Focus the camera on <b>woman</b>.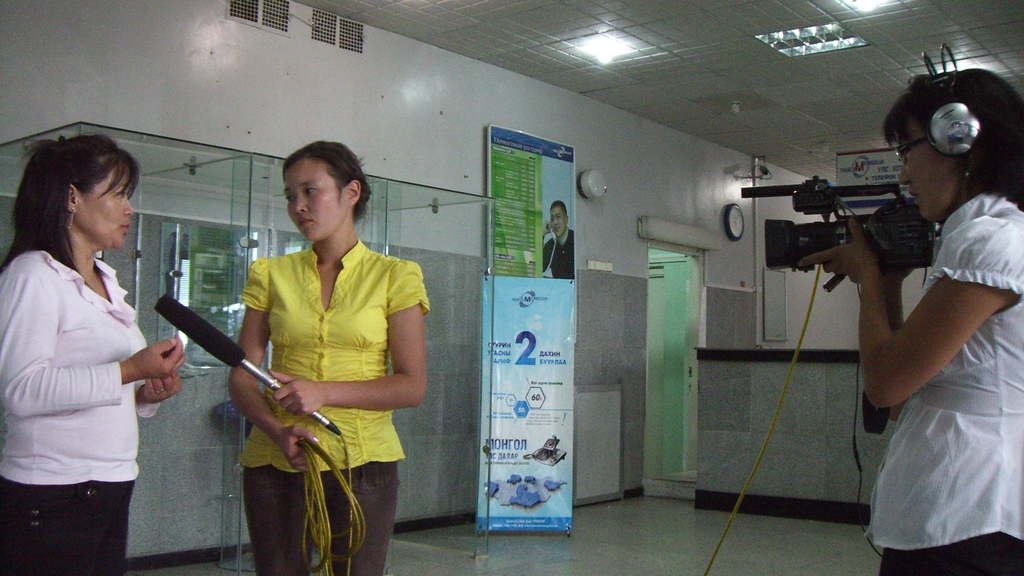
Focus region: pyautogui.locateOnScreen(799, 71, 1023, 575).
